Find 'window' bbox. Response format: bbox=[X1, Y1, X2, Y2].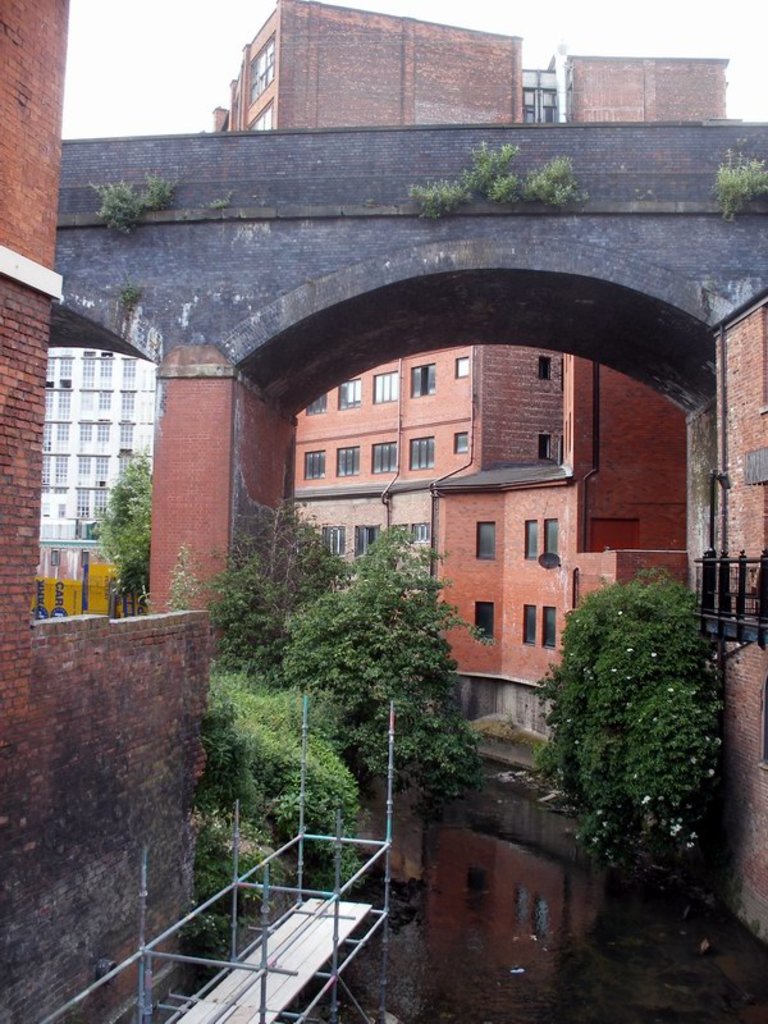
bbox=[524, 516, 540, 562].
